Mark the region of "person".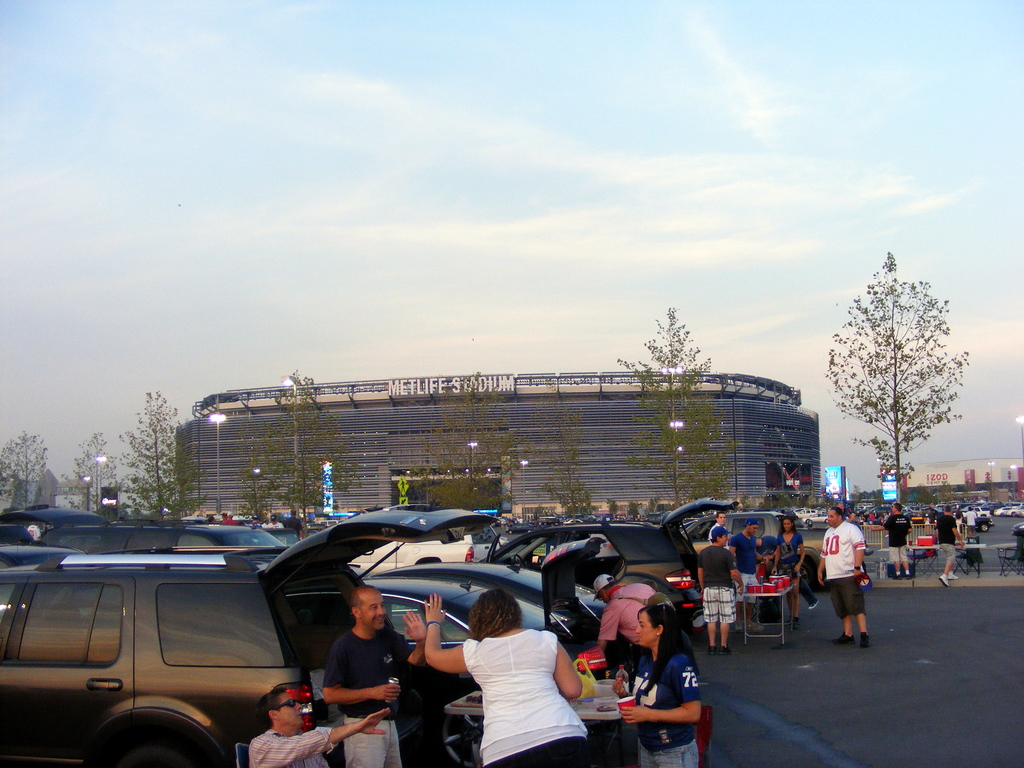
Region: 590,571,707,752.
